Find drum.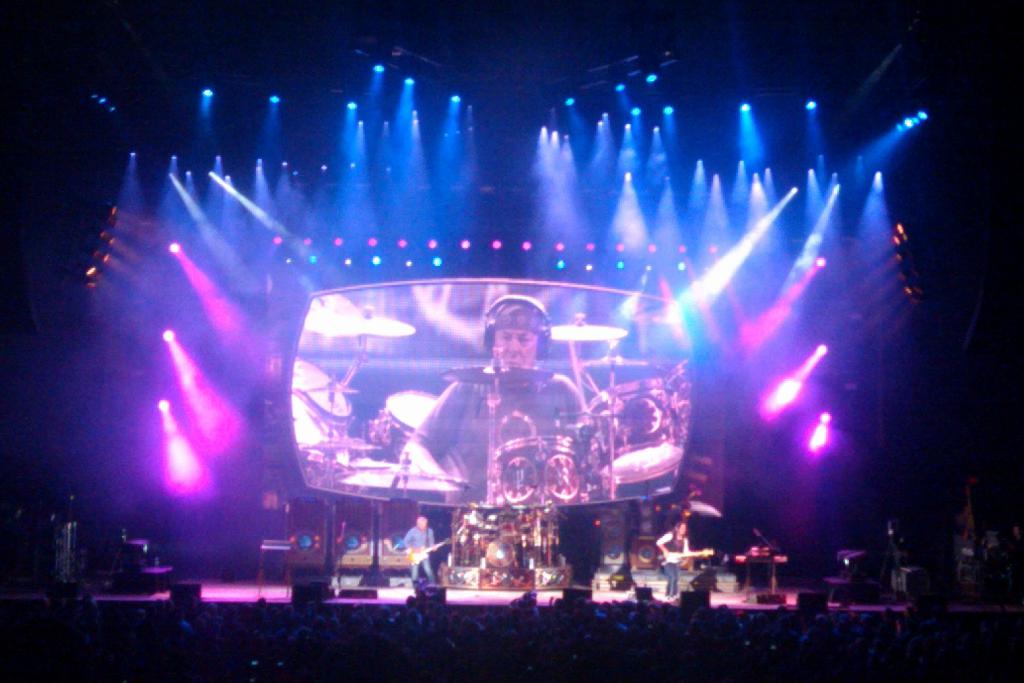
select_region(664, 361, 688, 436).
